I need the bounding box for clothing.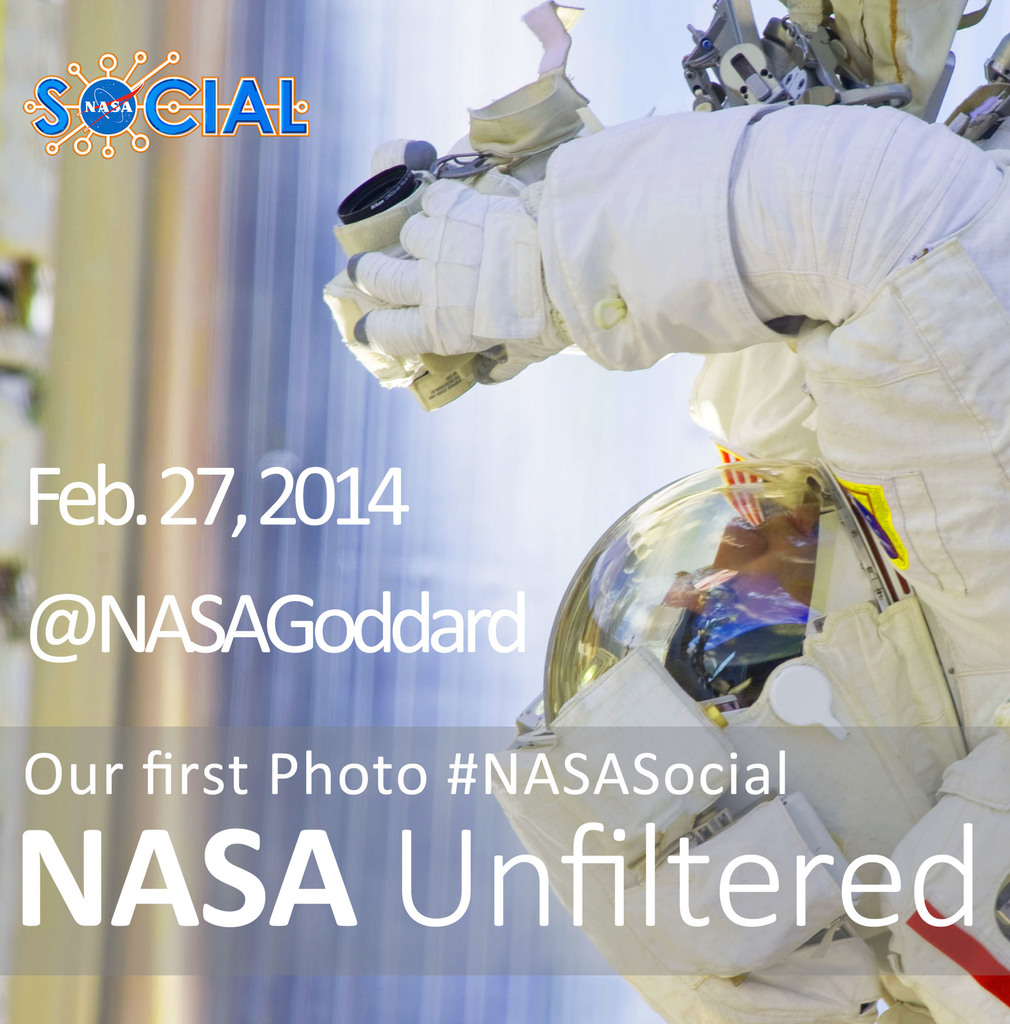
Here it is: detection(215, 76, 970, 872).
